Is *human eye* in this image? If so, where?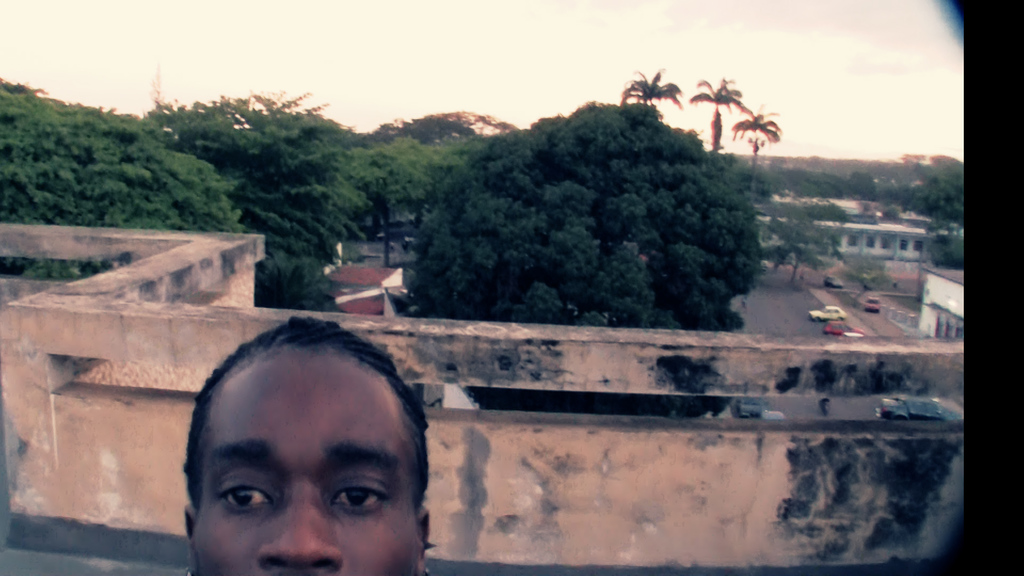
Yes, at crop(212, 470, 276, 516).
